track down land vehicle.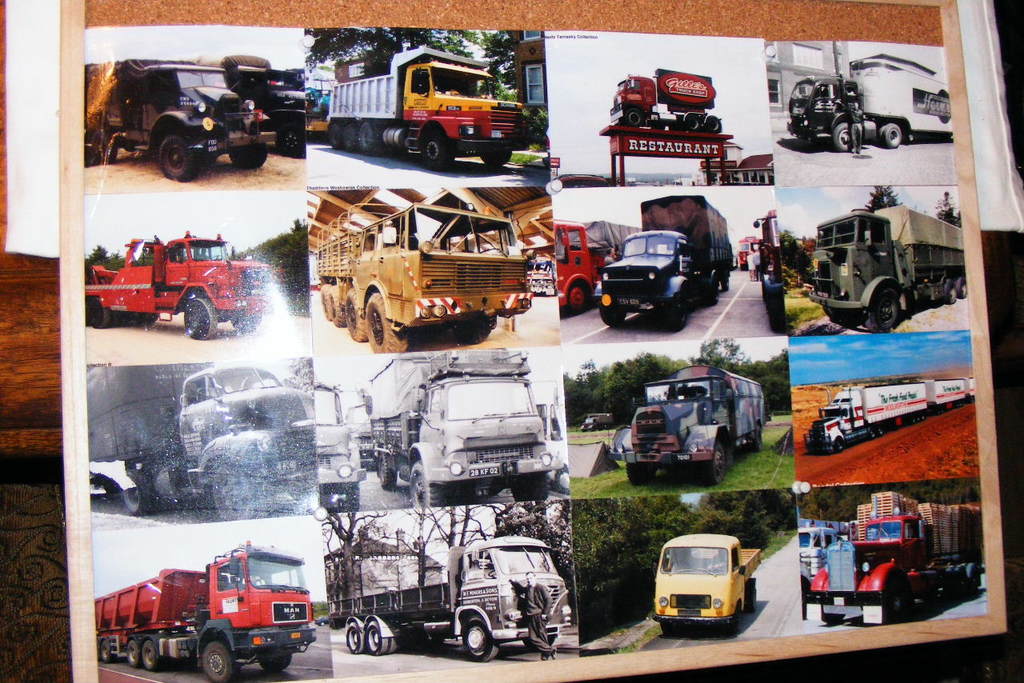
Tracked to {"x1": 96, "y1": 537, "x2": 318, "y2": 682}.
